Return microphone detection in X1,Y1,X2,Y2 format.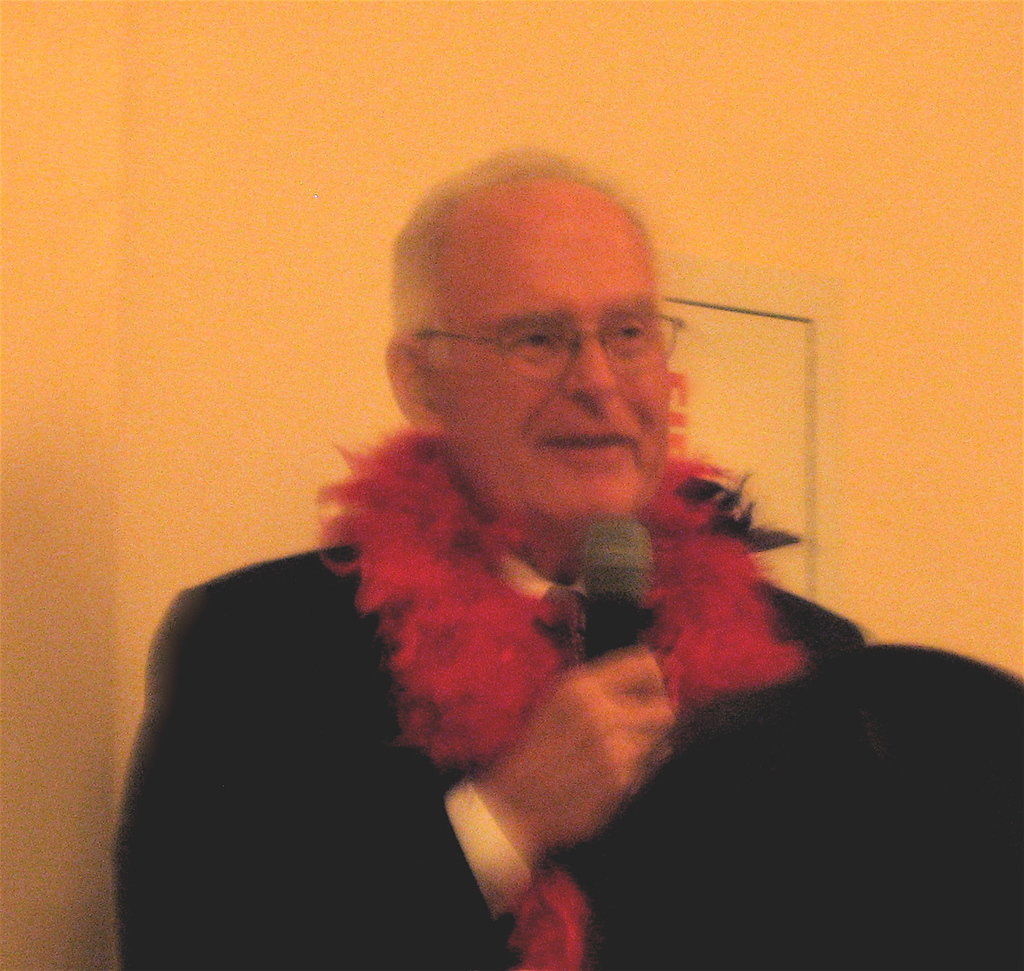
582,513,653,664.
